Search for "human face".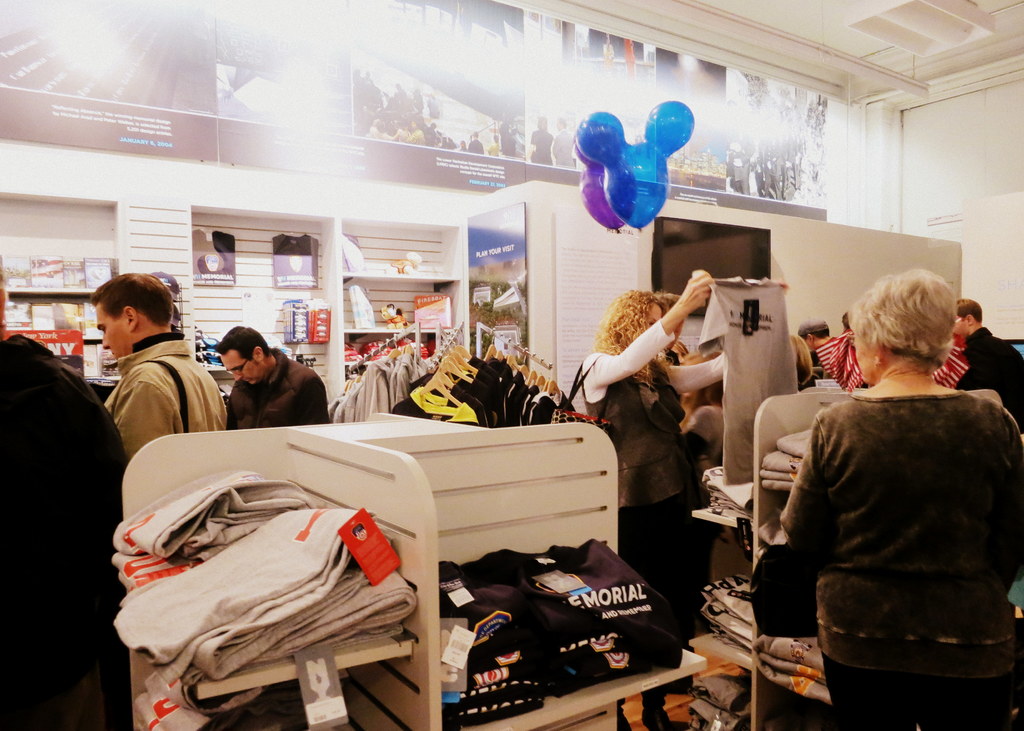
Found at bbox=(98, 303, 131, 358).
